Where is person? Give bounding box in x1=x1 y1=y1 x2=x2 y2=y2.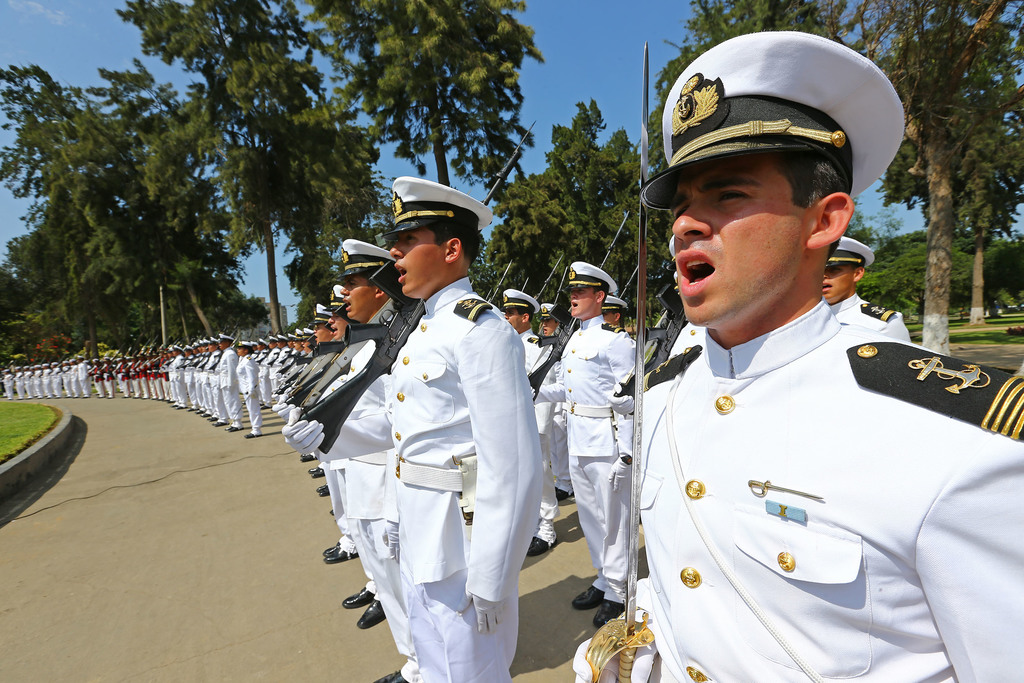
x1=73 y1=359 x2=86 y2=391.
